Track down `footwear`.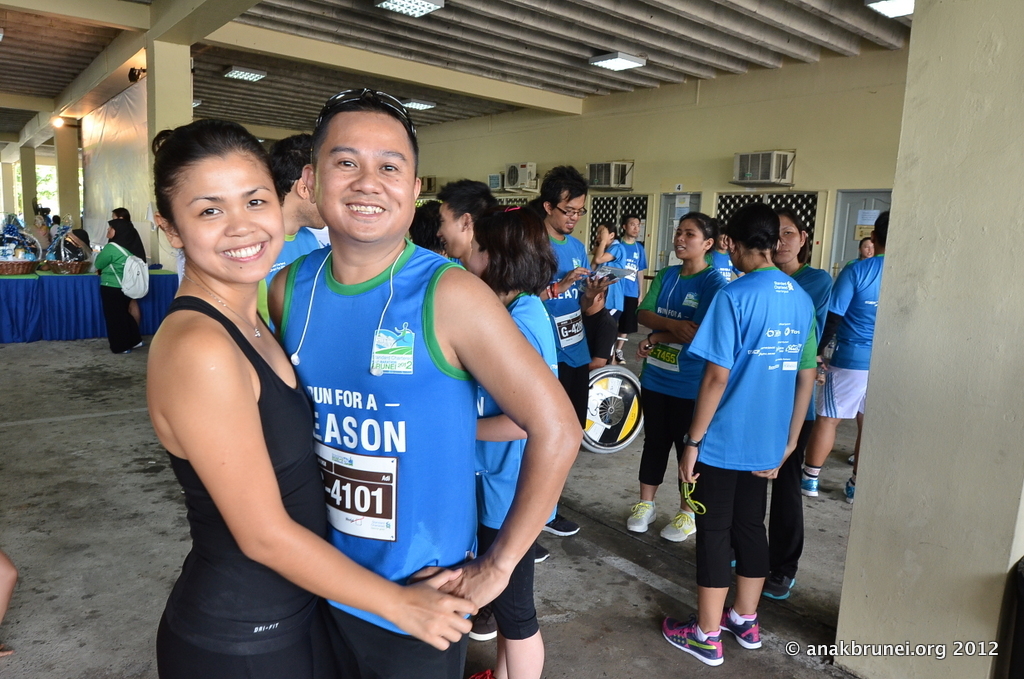
Tracked to [x1=615, y1=350, x2=626, y2=366].
